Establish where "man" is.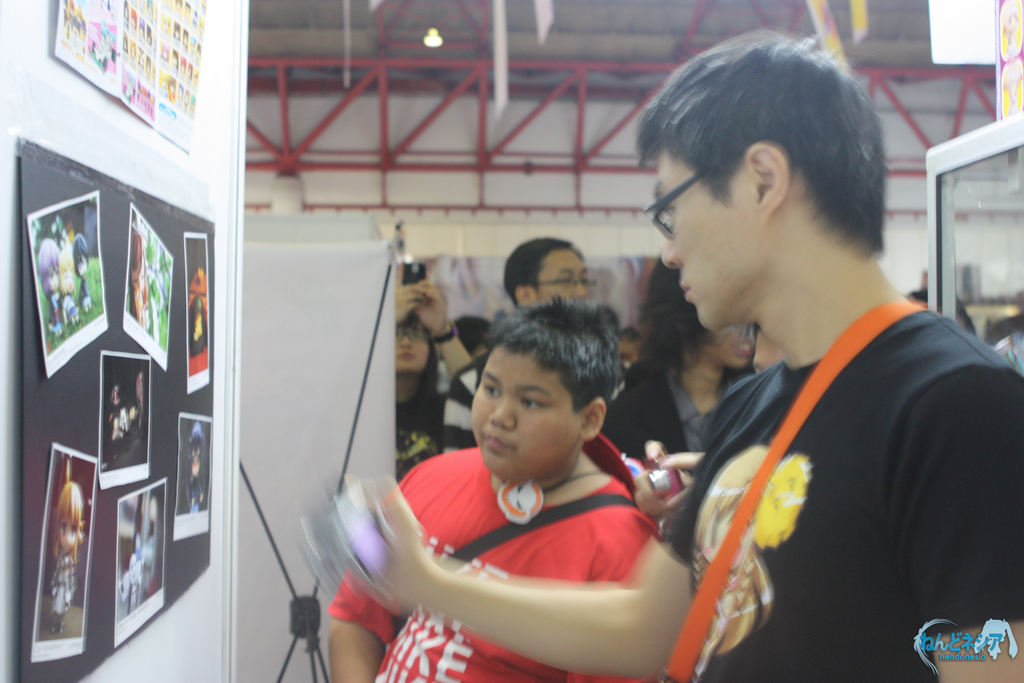
Established at <region>587, 52, 992, 682</region>.
